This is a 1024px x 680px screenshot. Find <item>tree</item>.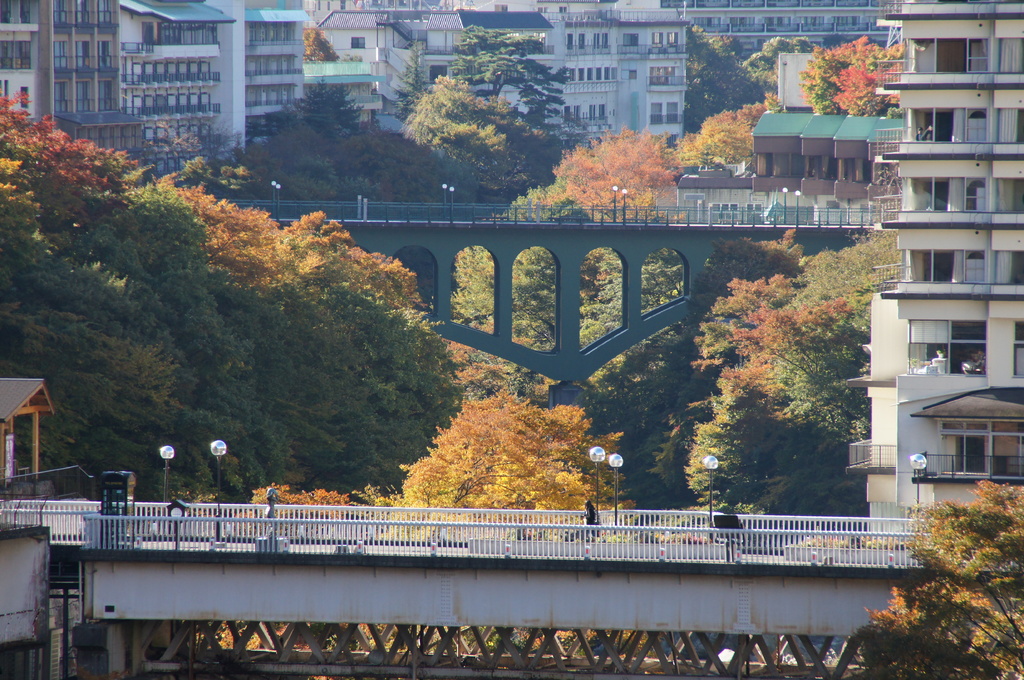
Bounding box: rect(0, 158, 49, 263).
